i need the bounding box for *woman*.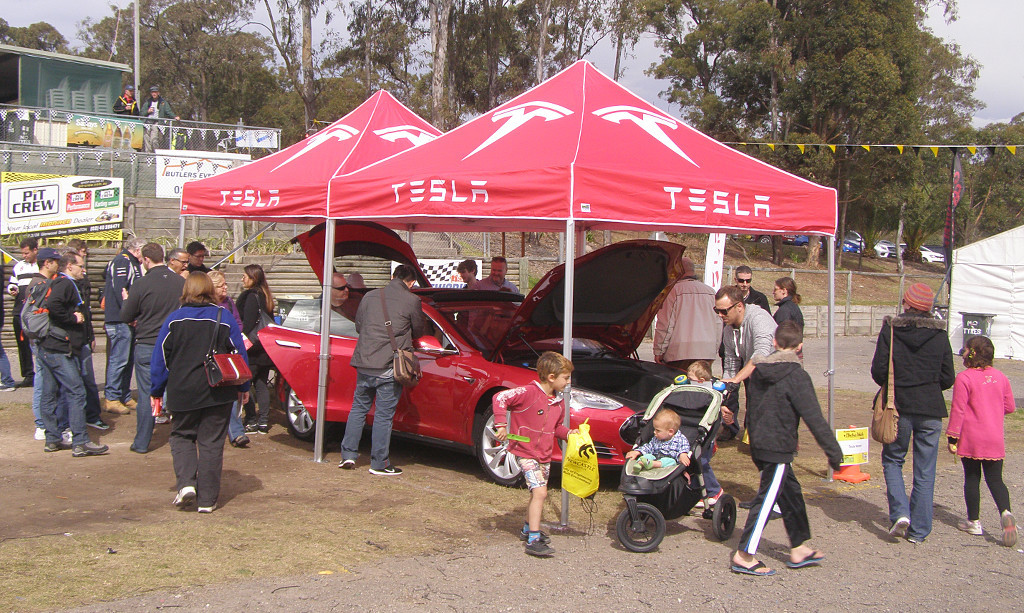
Here it is: [143,256,245,525].
